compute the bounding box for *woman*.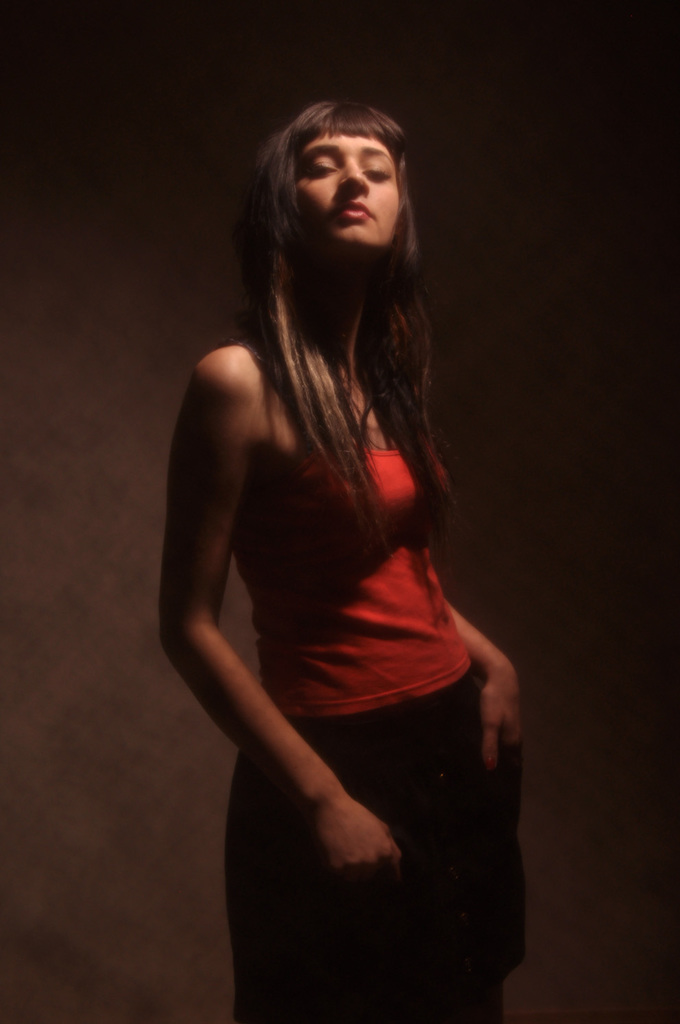
[160, 93, 529, 1021].
